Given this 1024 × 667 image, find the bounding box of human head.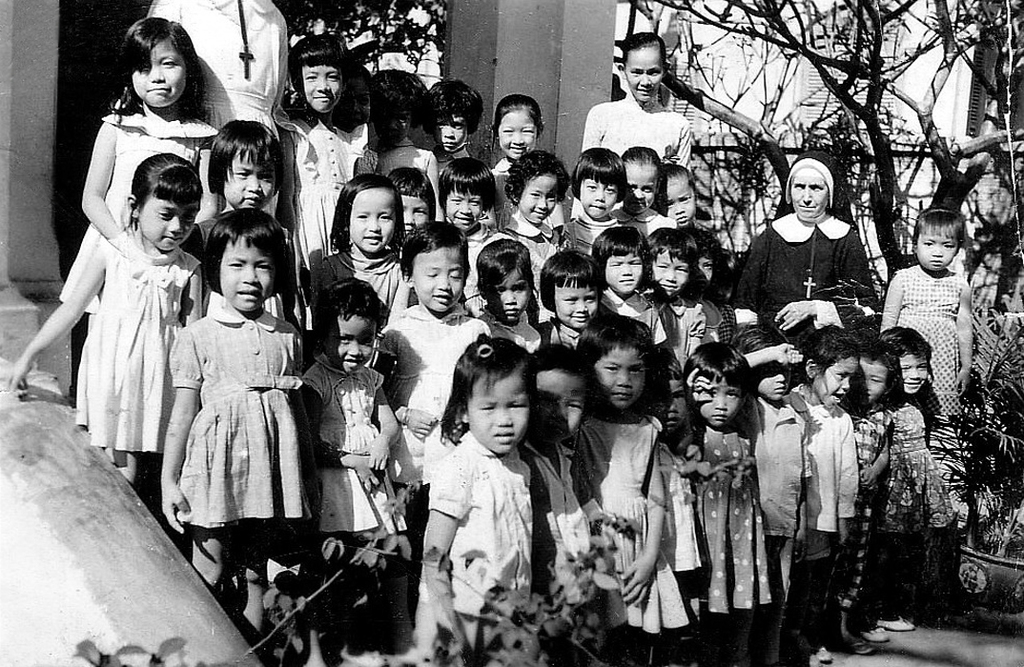
652,164,696,229.
